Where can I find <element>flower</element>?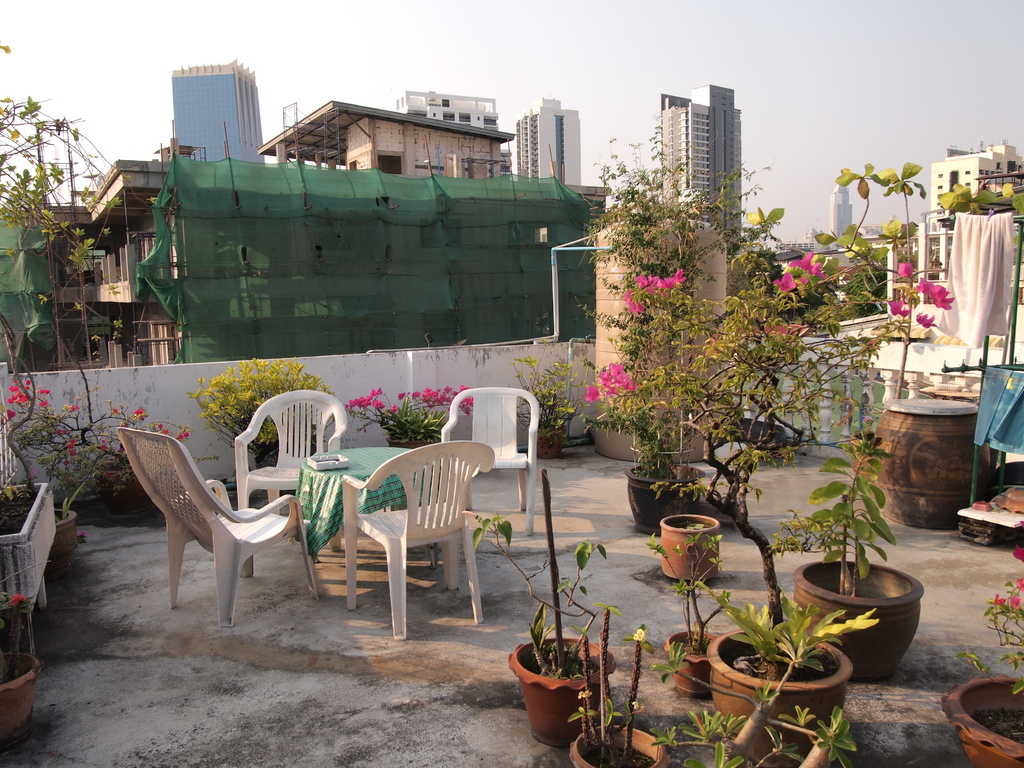
You can find it at 775,271,800,292.
